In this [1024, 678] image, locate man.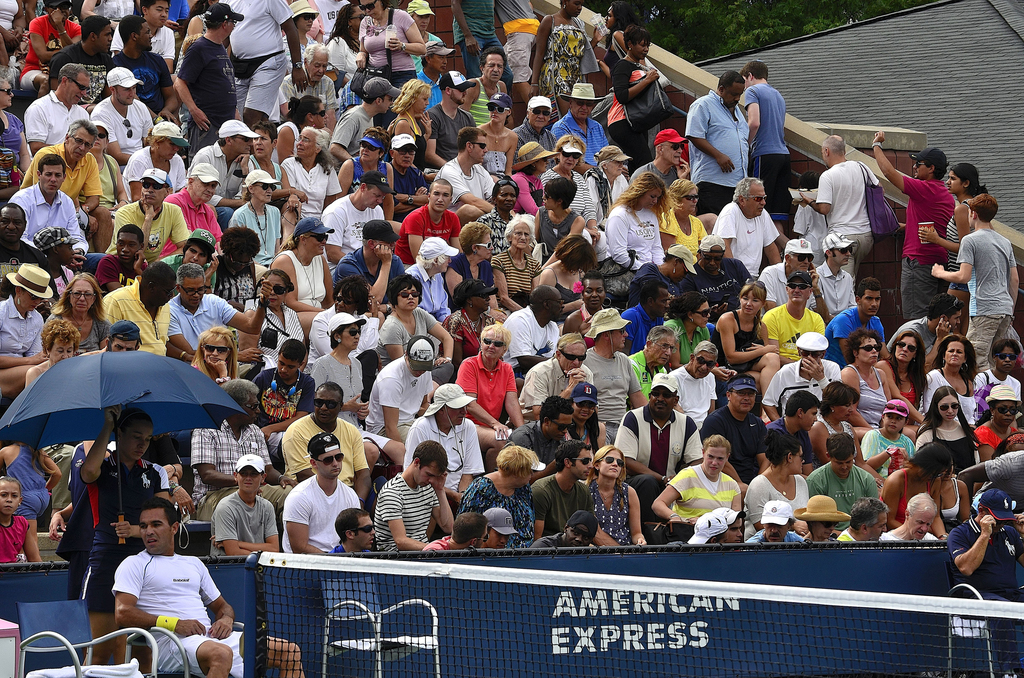
Bounding box: bbox=(493, 394, 573, 476).
